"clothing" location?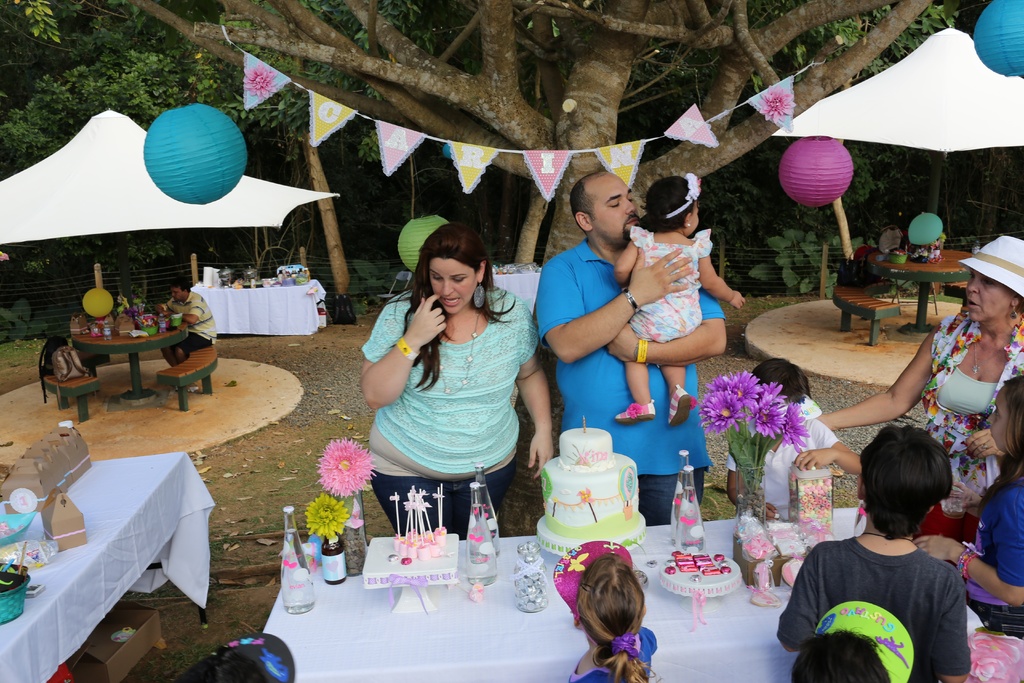
<bbox>902, 298, 1023, 545</bbox>
